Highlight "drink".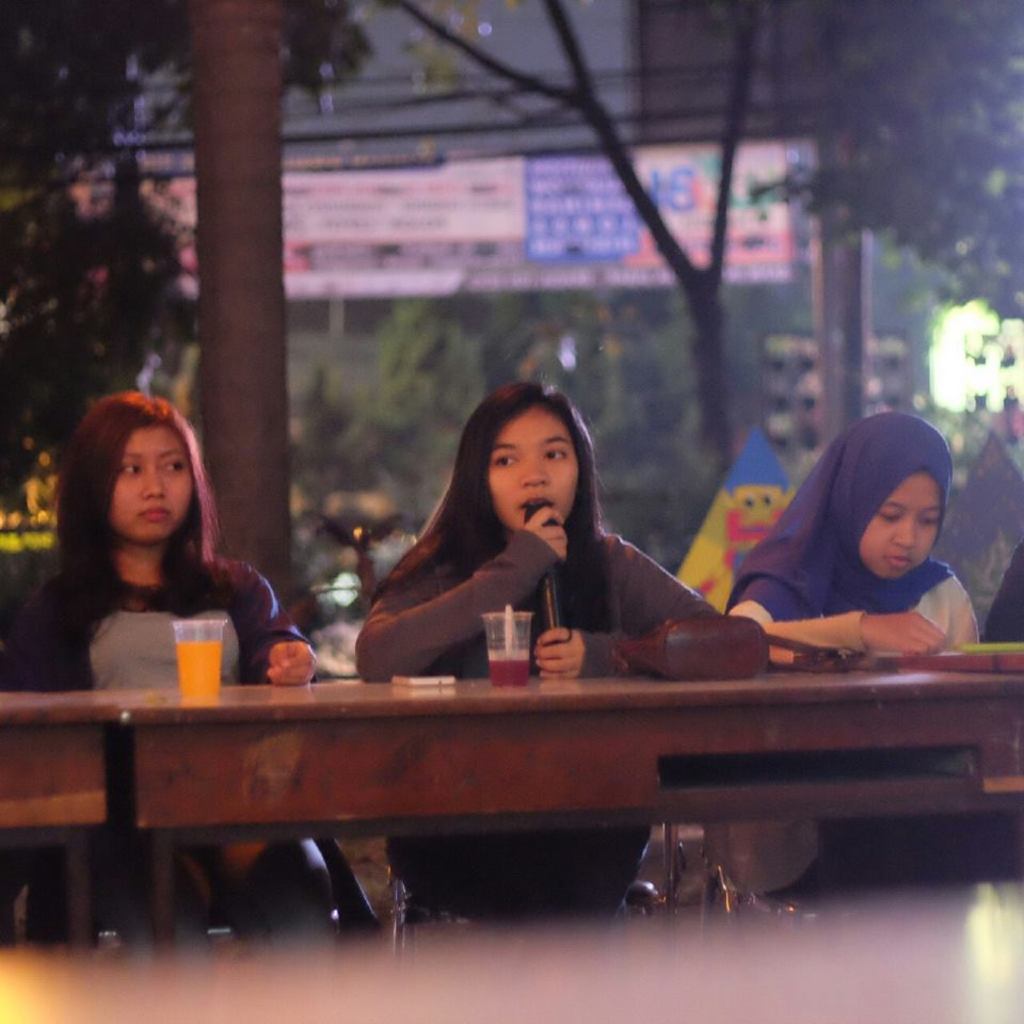
Highlighted region: [179, 644, 222, 689].
